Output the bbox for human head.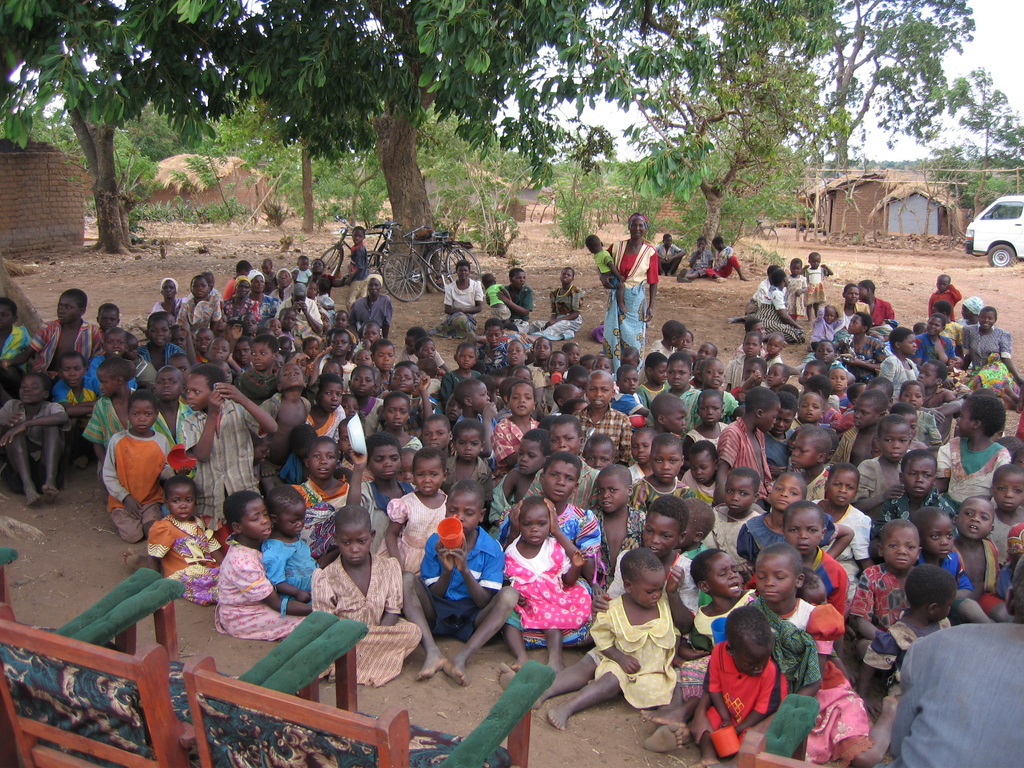
l=695, t=340, r=716, b=360.
